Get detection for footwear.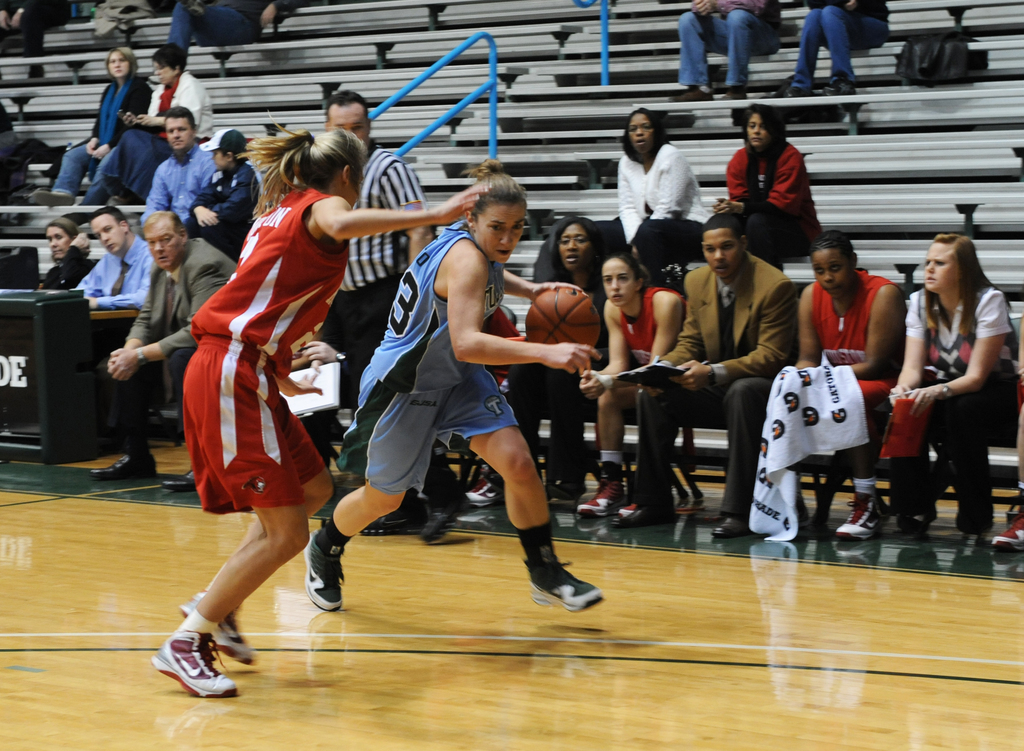
Detection: 85 455 164 480.
